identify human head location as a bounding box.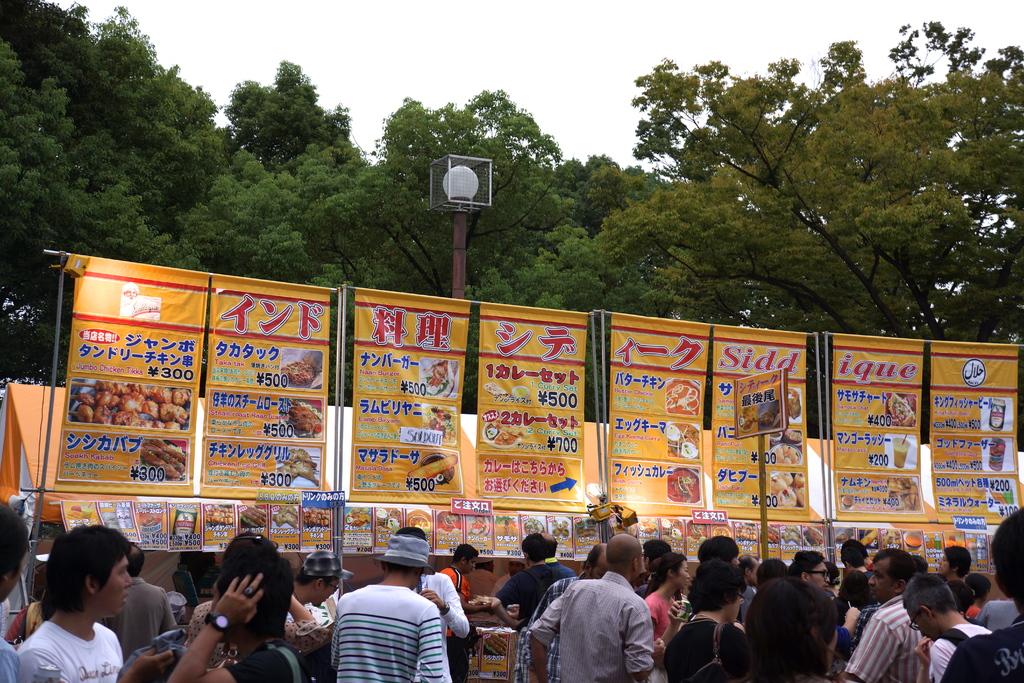
bbox=[586, 548, 613, 580].
